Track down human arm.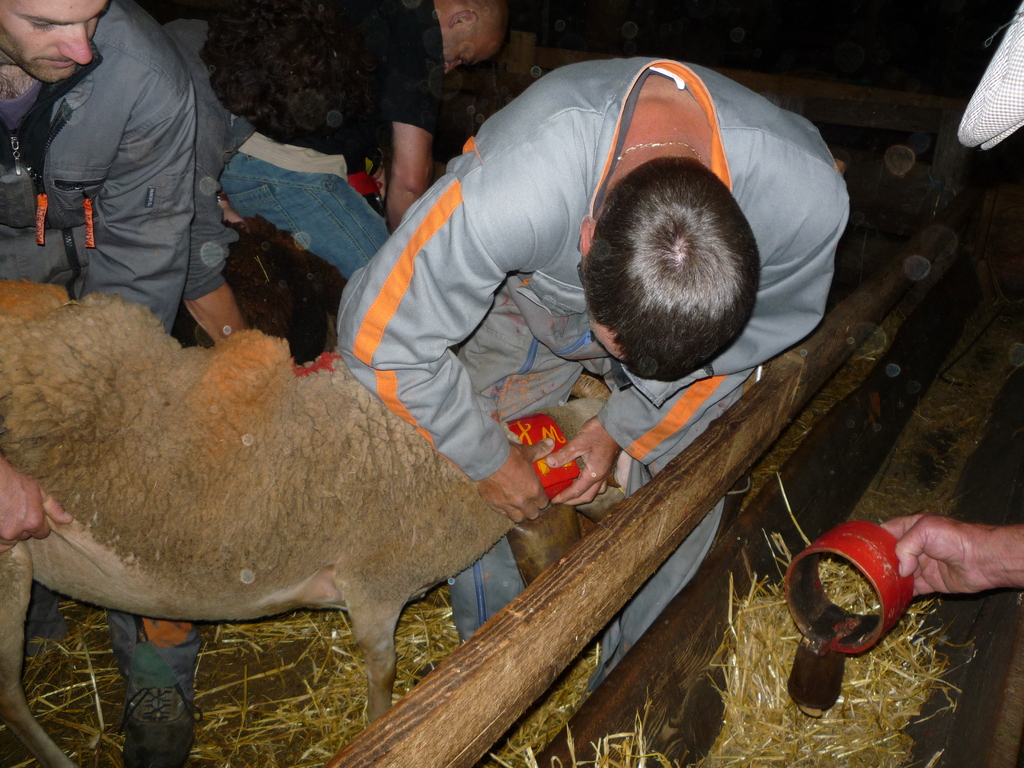
Tracked to [0, 455, 72, 568].
